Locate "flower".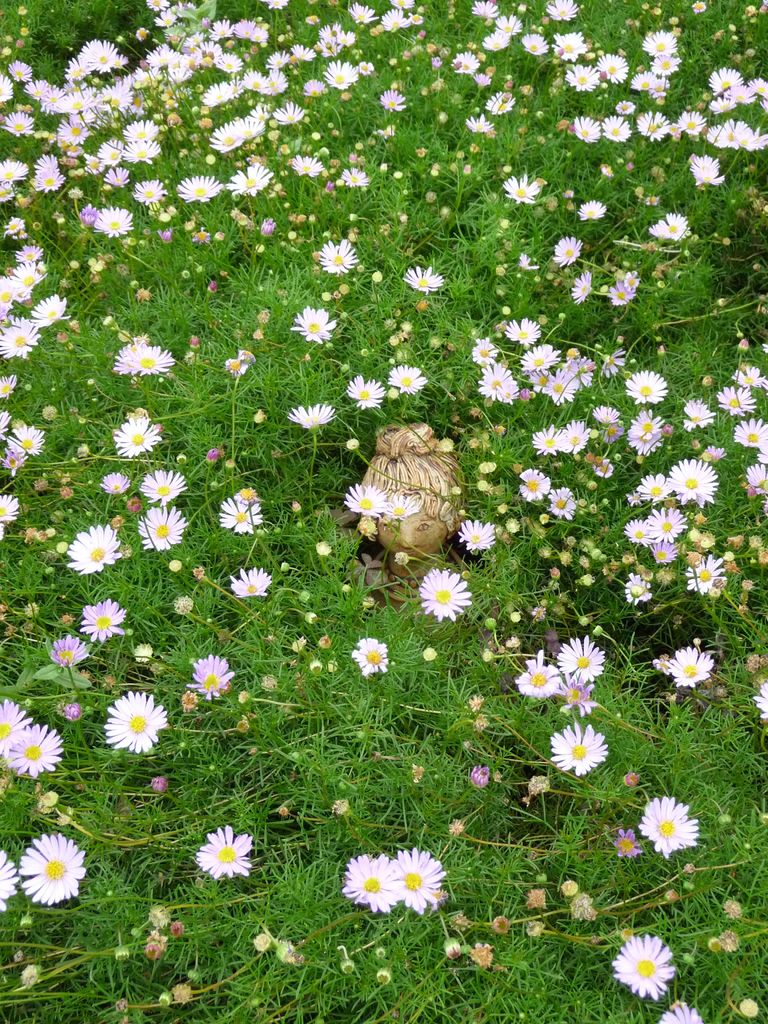
Bounding box: locate(17, 237, 41, 266).
